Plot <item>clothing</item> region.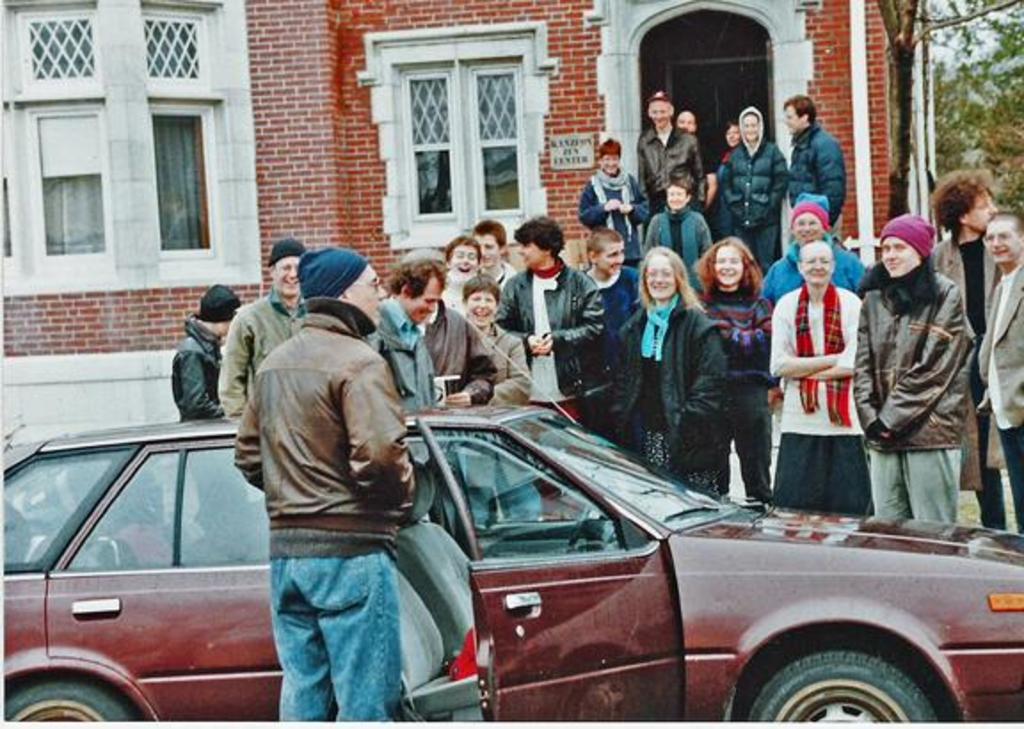
Plotted at [926,226,996,533].
